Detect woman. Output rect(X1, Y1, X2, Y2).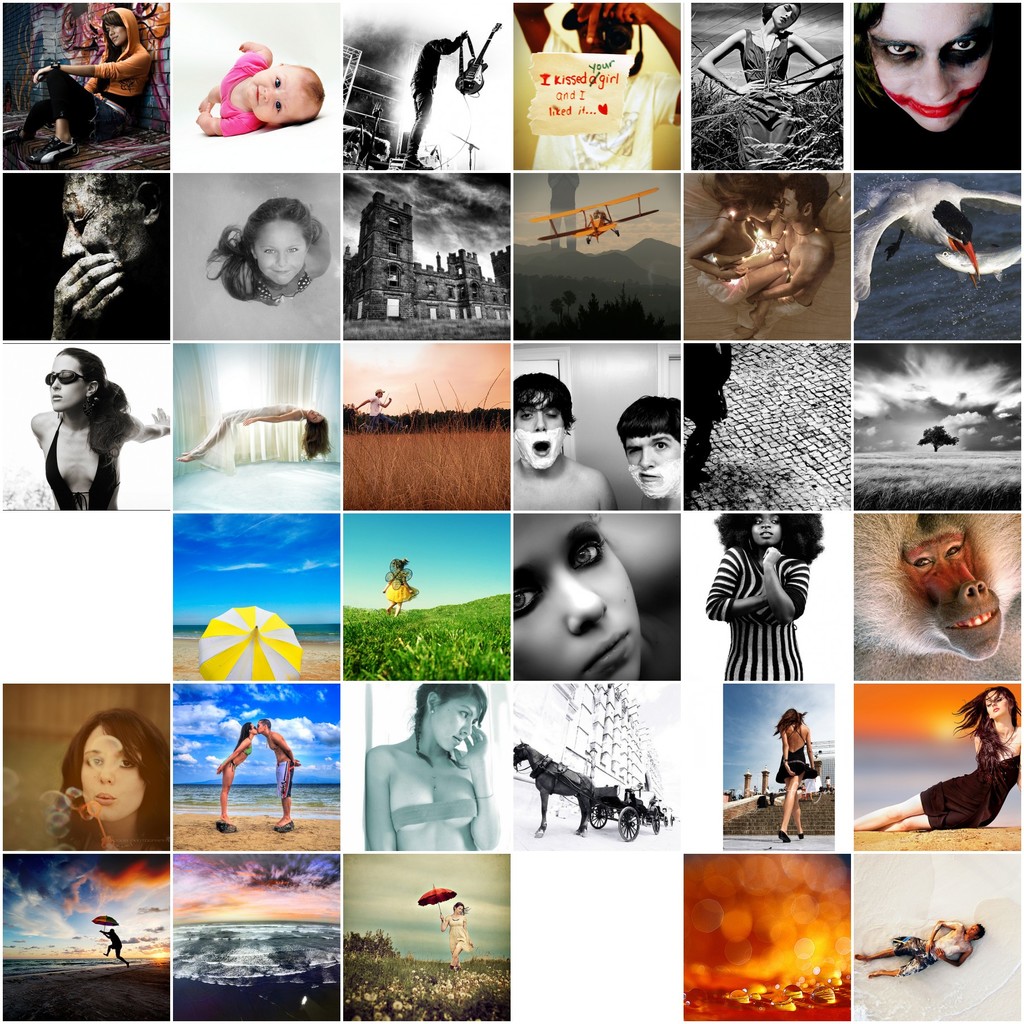
rect(175, 403, 333, 461).
